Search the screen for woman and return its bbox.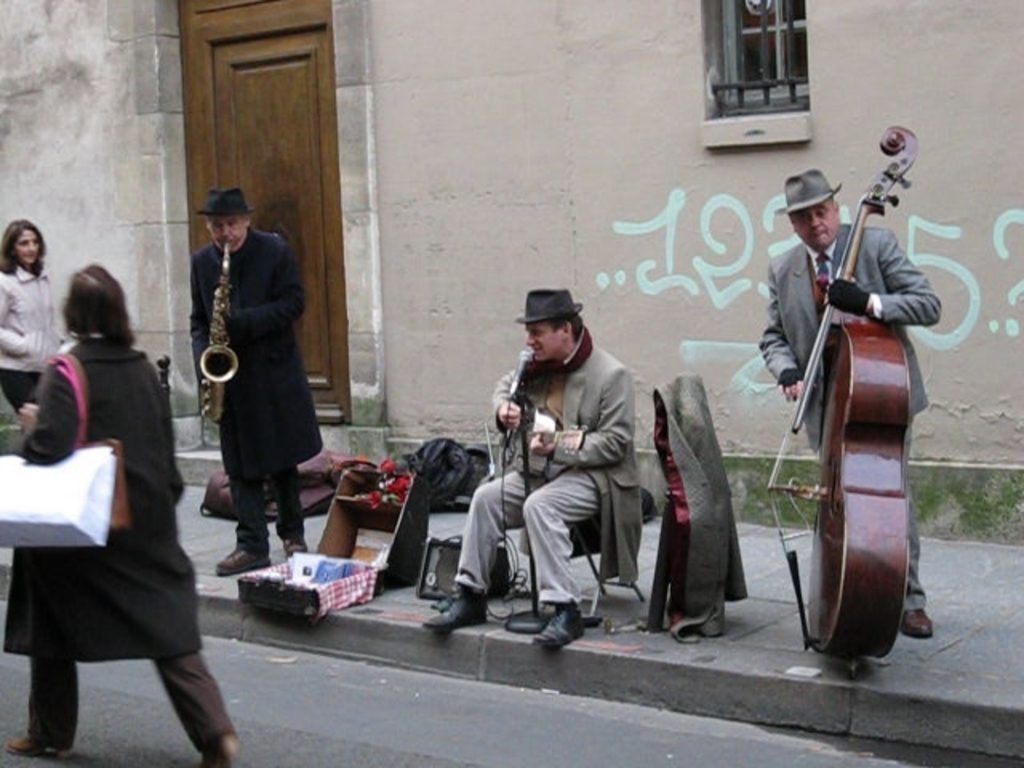
Found: box(0, 214, 56, 421).
